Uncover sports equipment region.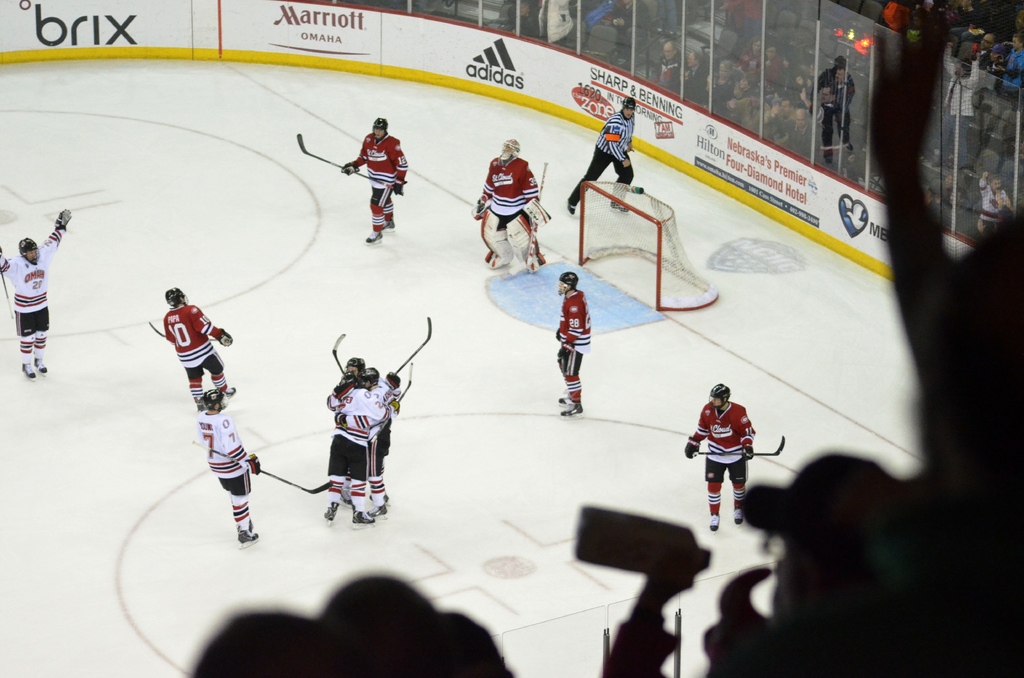
Uncovered: <region>53, 206, 71, 229</region>.
